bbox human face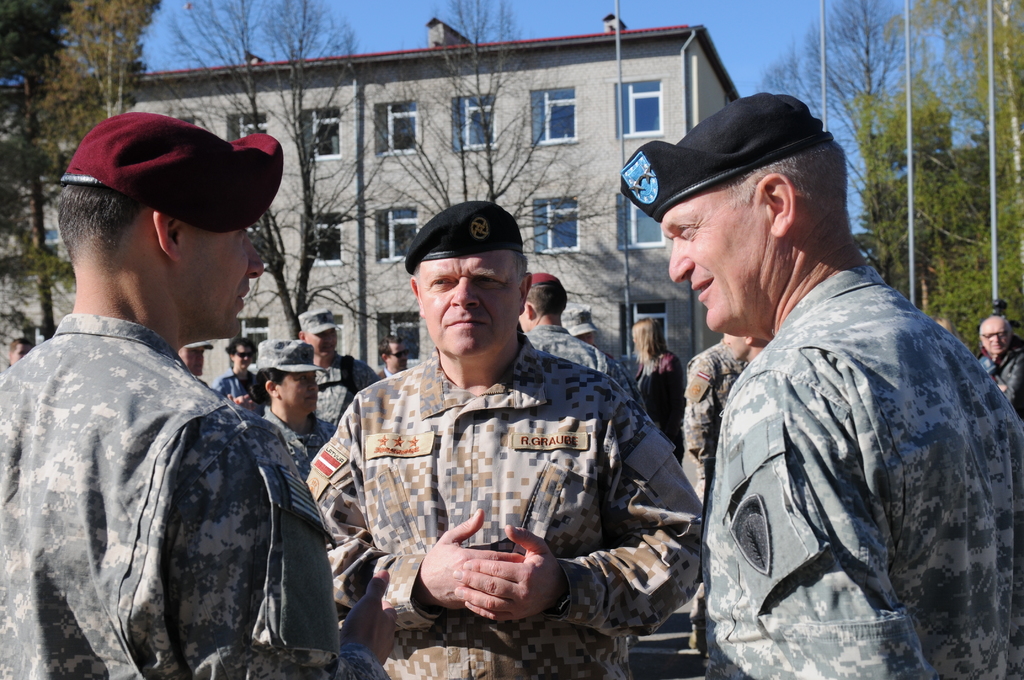
{"left": 308, "top": 329, "right": 335, "bottom": 355}
